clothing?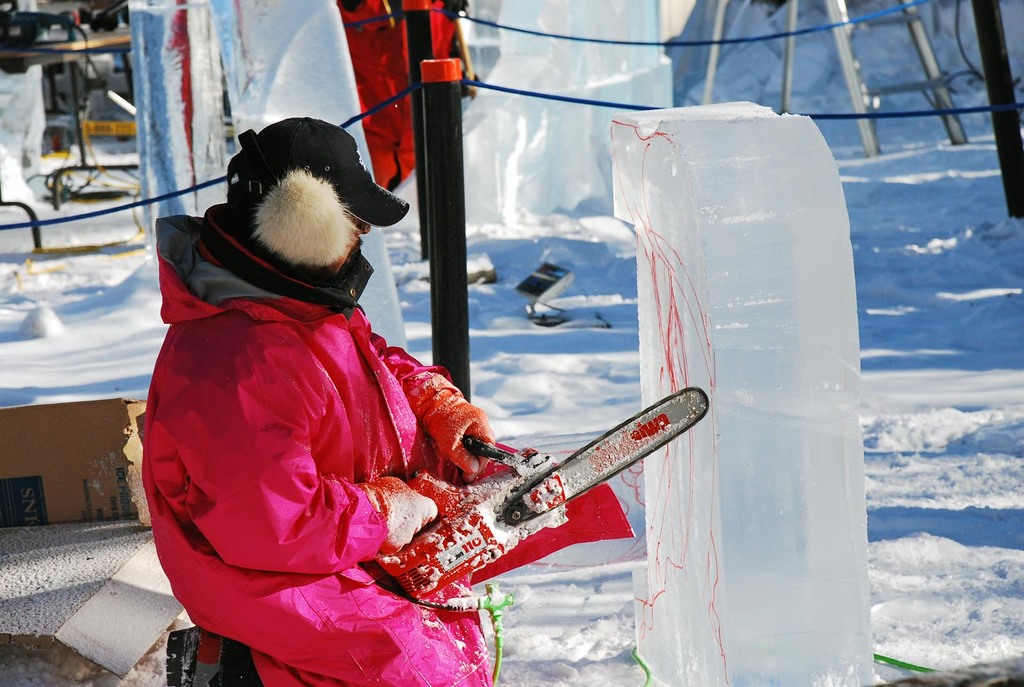
x1=138 y1=210 x2=541 y2=681
